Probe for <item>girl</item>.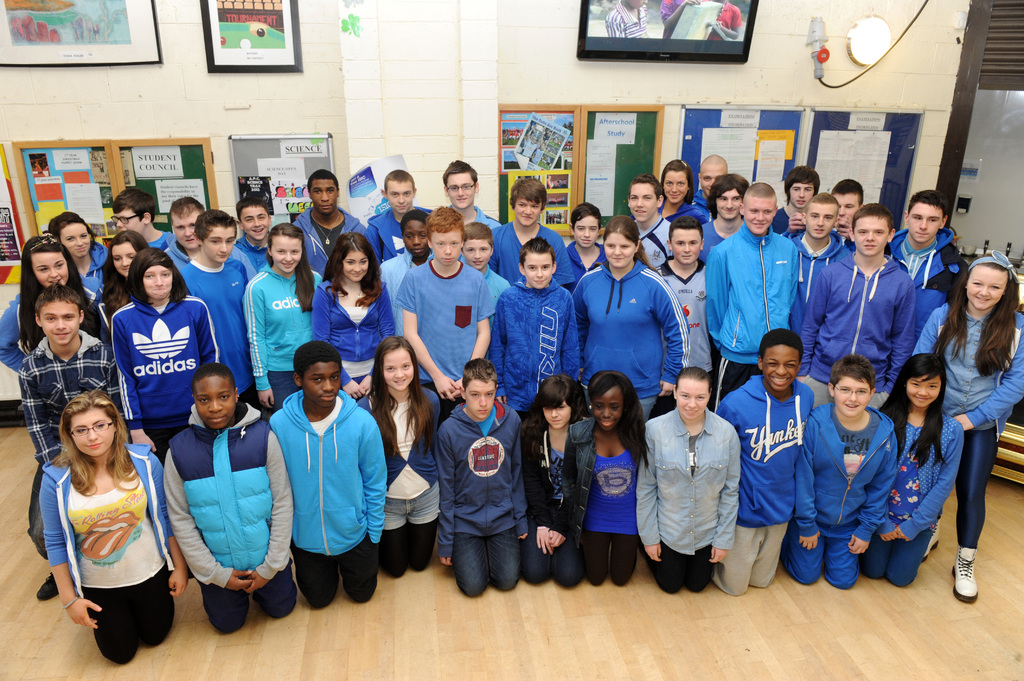
Probe result: pyautogui.locateOnScreen(563, 371, 648, 586).
